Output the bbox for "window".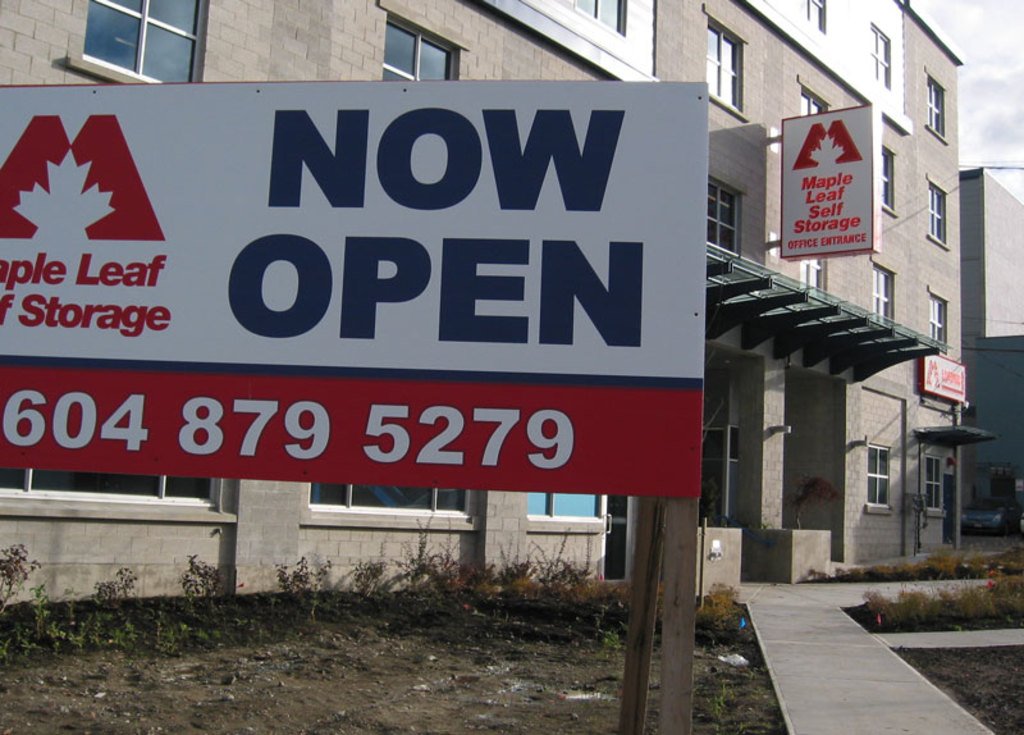
<bbox>803, 0, 829, 35</bbox>.
